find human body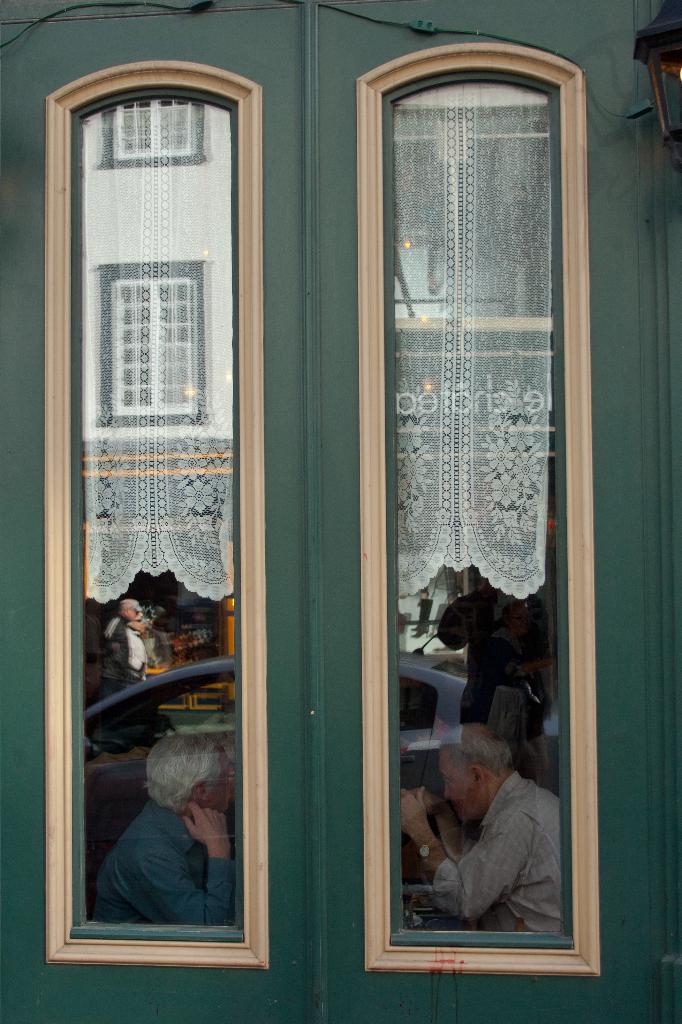
detection(431, 564, 559, 746)
